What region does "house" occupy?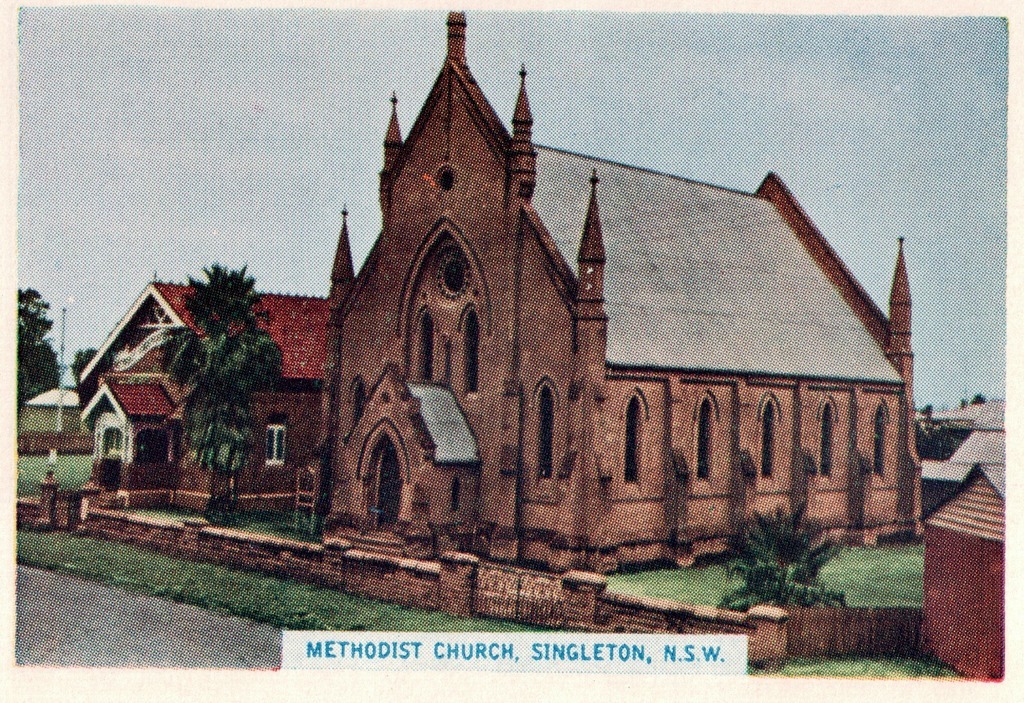
x1=916, y1=465, x2=999, y2=676.
